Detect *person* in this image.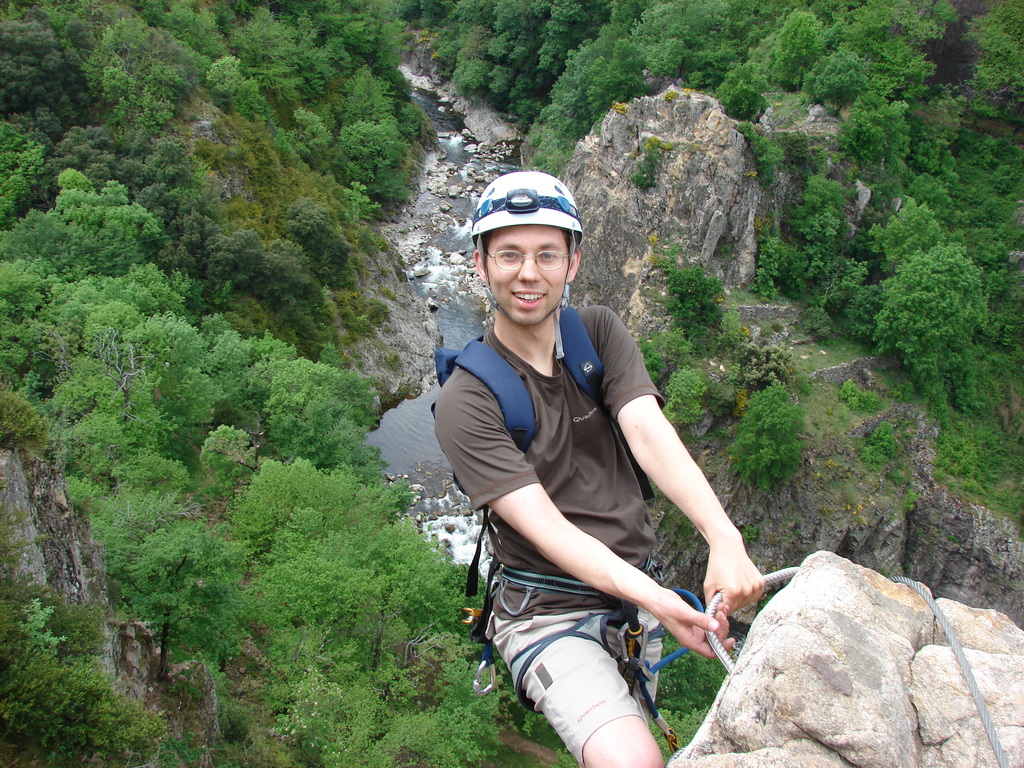
Detection: 442:194:724:763.
